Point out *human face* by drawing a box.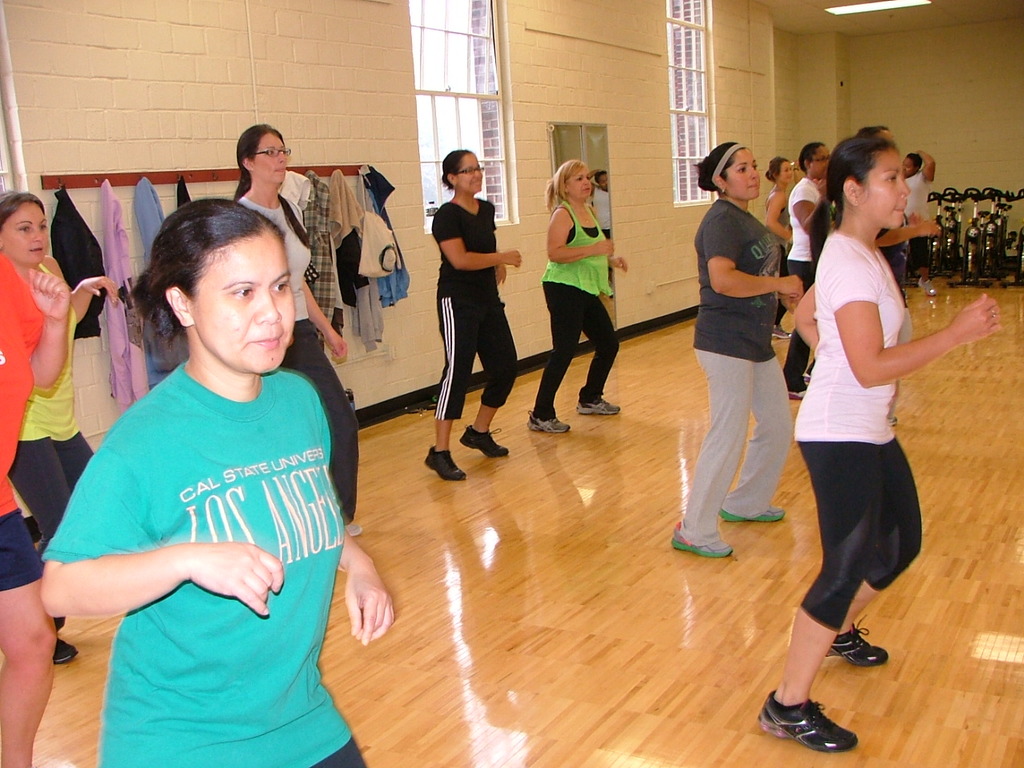
[x1=2, y1=202, x2=49, y2=262].
